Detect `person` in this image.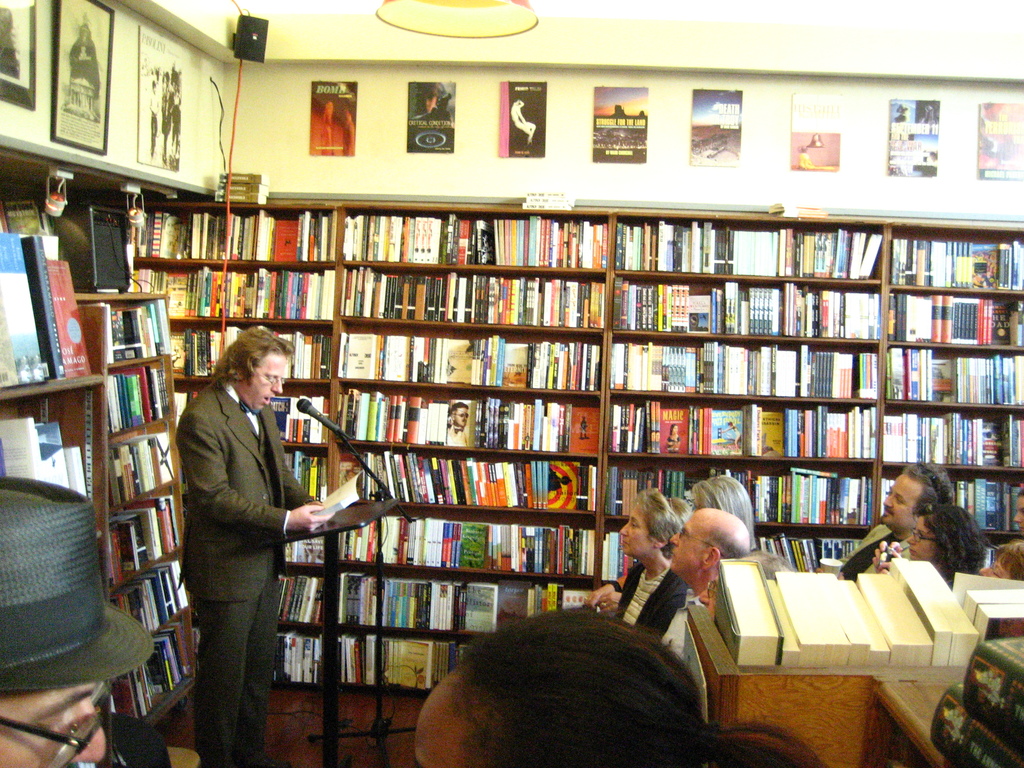
Detection: crop(0, 475, 153, 767).
